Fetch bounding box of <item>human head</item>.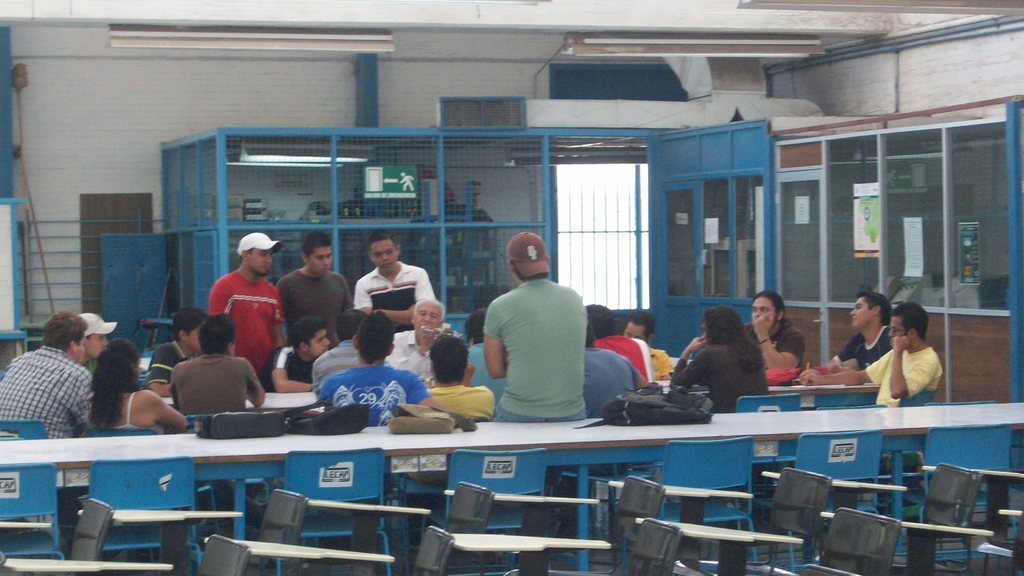
Bbox: [412, 294, 452, 341].
